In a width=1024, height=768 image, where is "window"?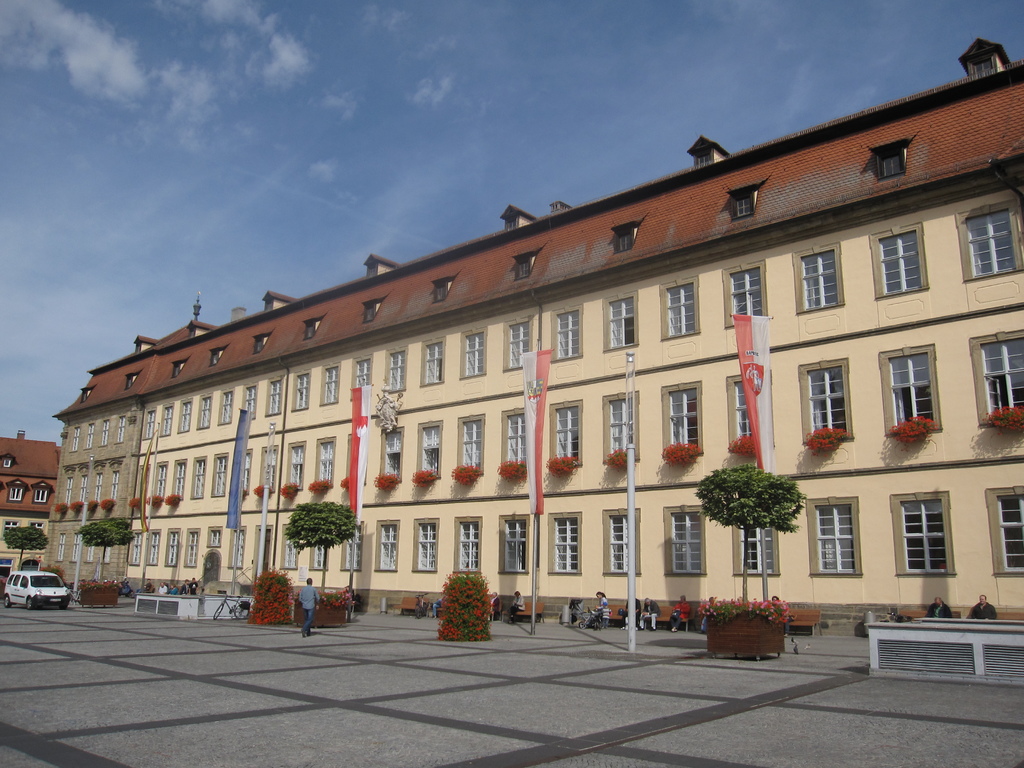
box=[886, 349, 934, 428].
